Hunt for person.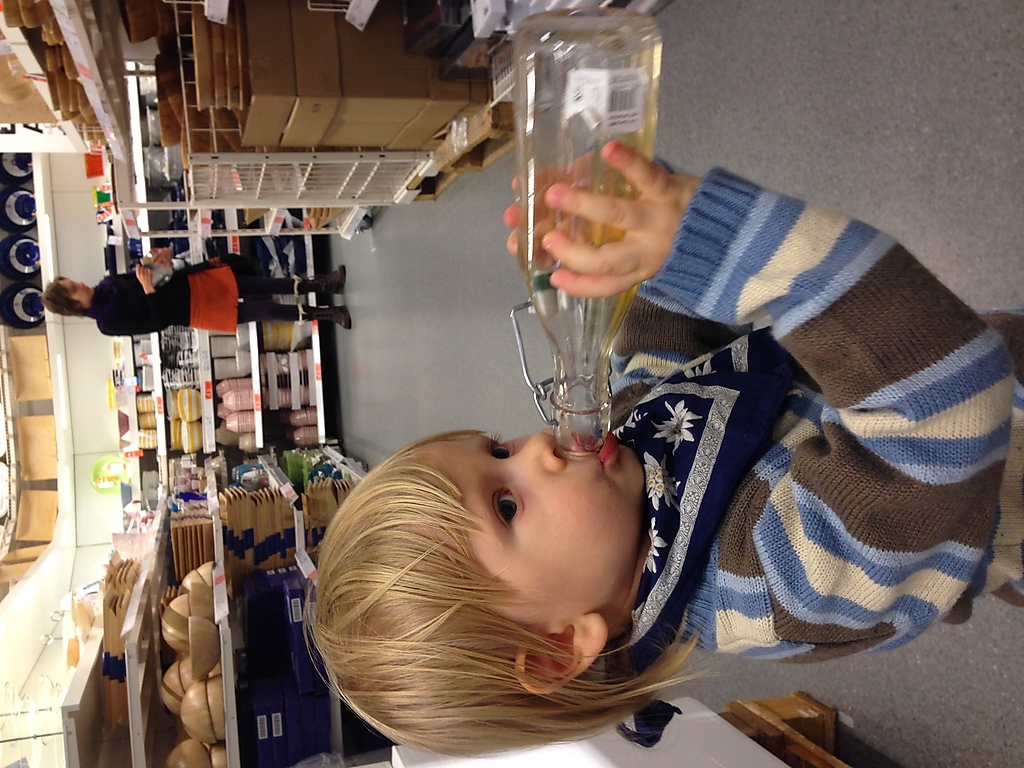
Hunted down at l=42, t=241, r=355, b=330.
